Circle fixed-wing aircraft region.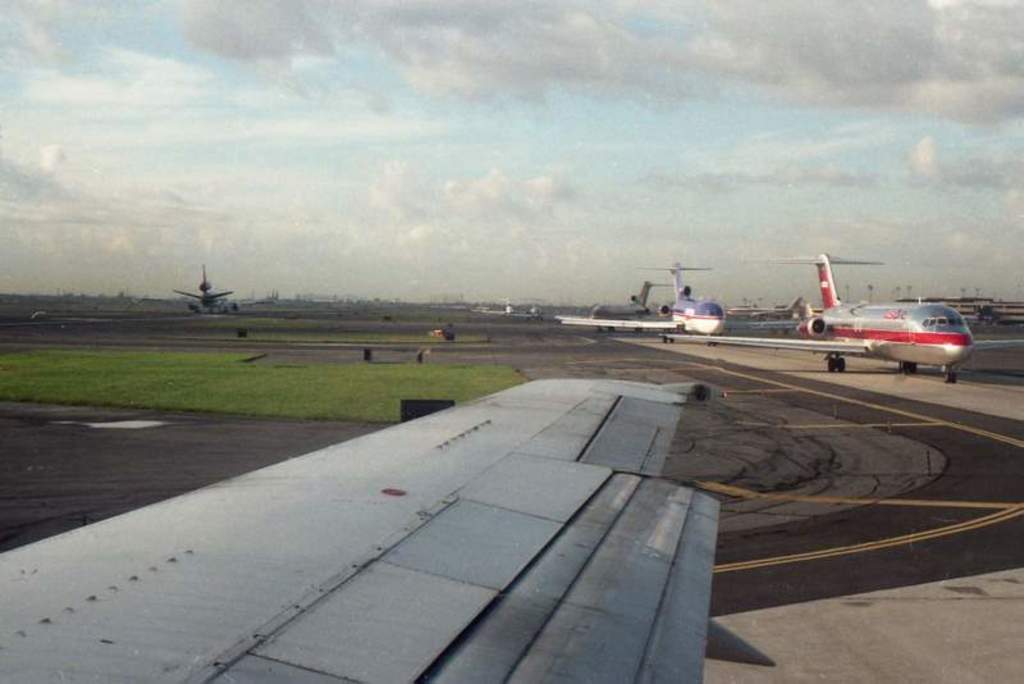
Region: 659 252 1023 382.
